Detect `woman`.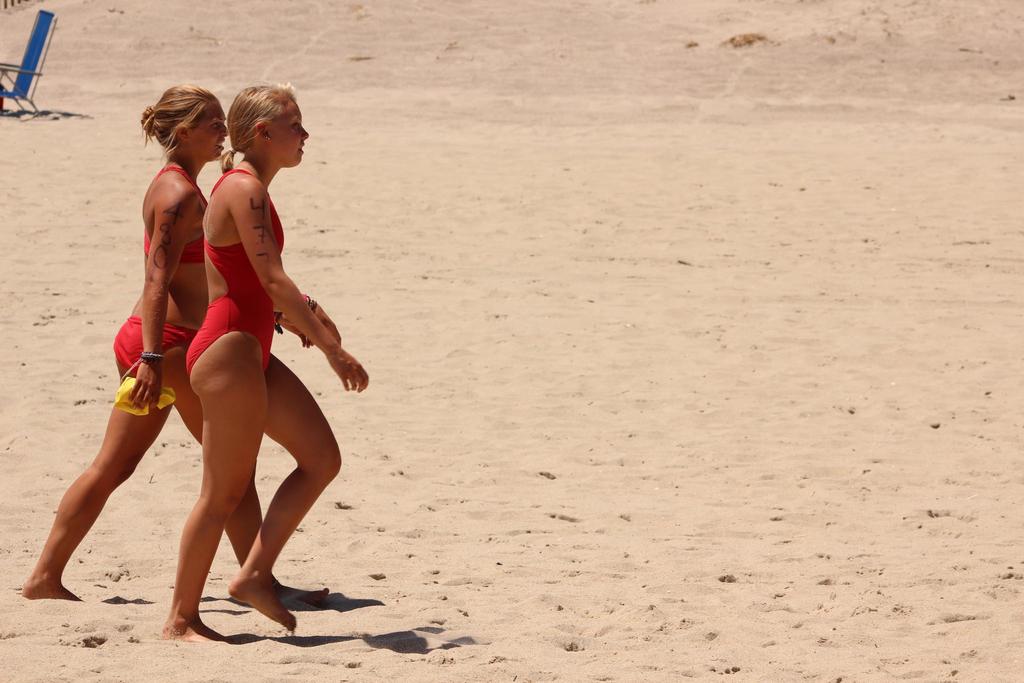
Detected at BBox(26, 83, 329, 603).
